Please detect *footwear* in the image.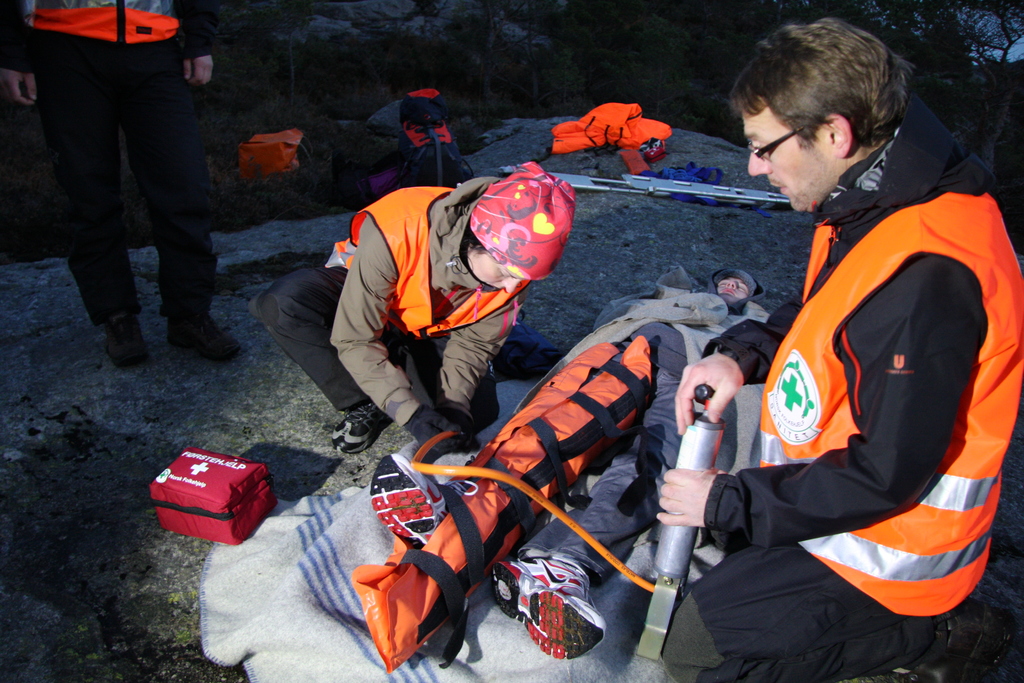
<region>166, 311, 242, 359</region>.
